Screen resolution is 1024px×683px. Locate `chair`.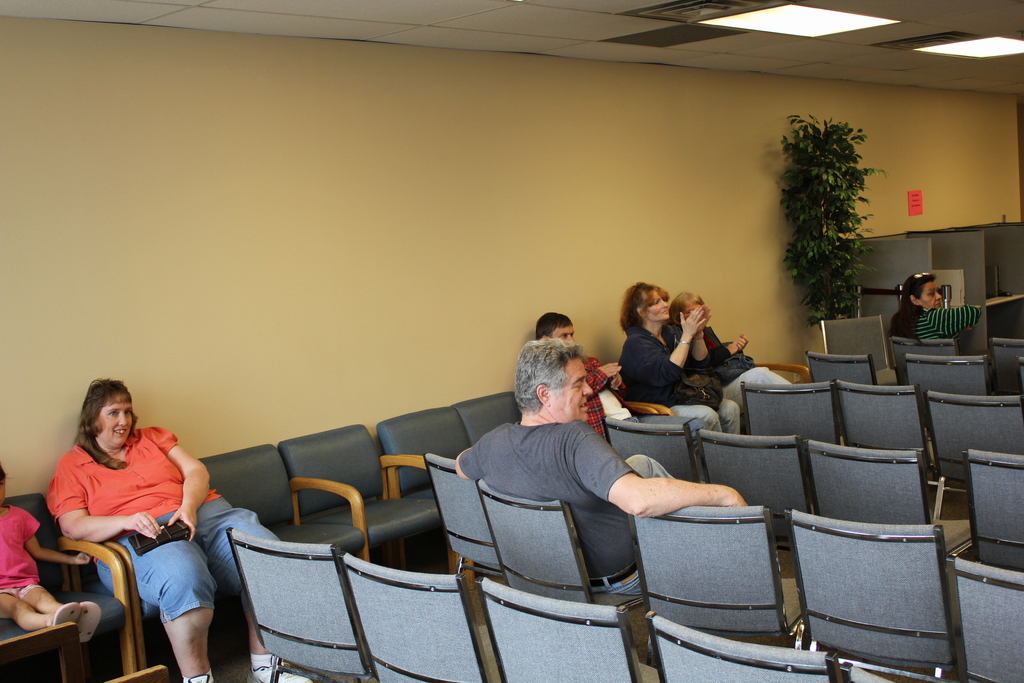
bbox=[193, 445, 364, 554].
